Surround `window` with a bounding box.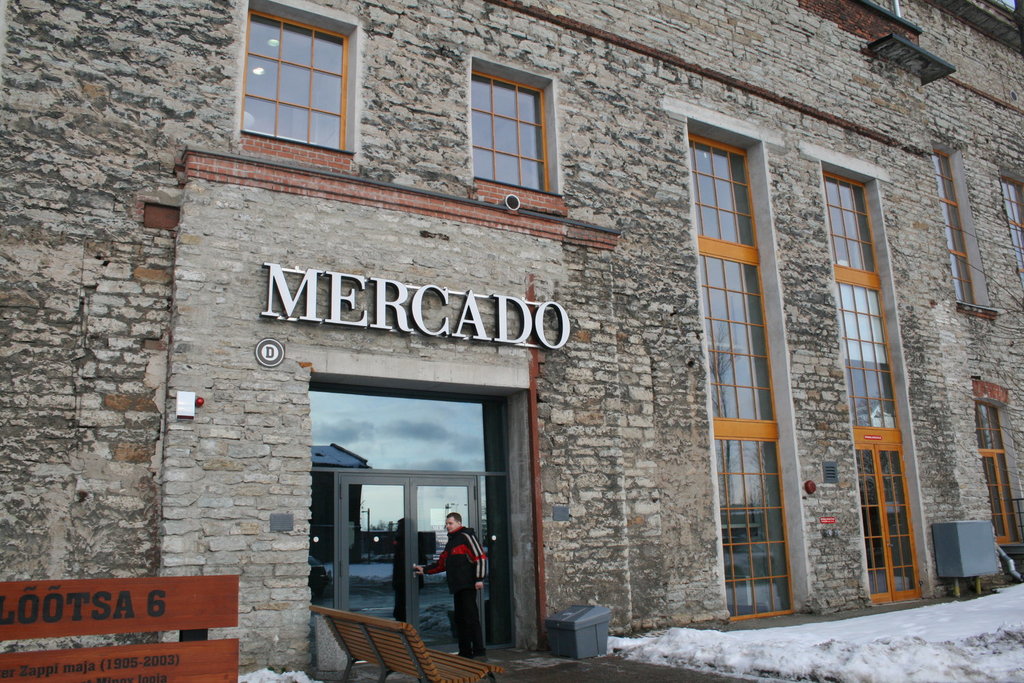
select_region(825, 173, 915, 603).
